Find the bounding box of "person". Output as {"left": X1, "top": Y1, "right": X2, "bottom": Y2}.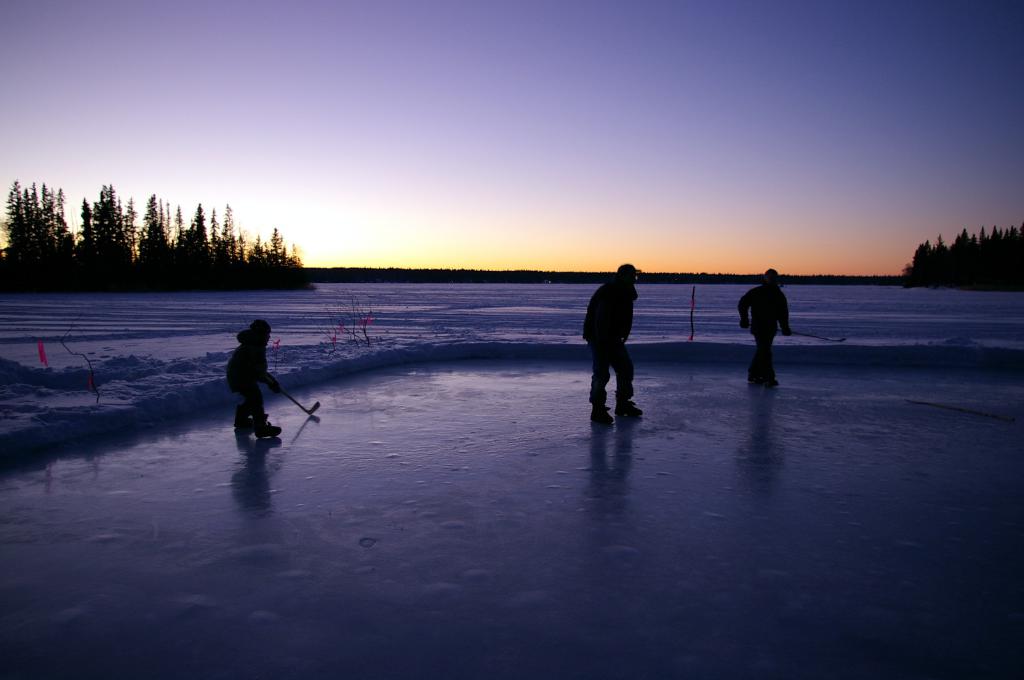
{"left": 591, "top": 279, "right": 644, "bottom": 406}.
